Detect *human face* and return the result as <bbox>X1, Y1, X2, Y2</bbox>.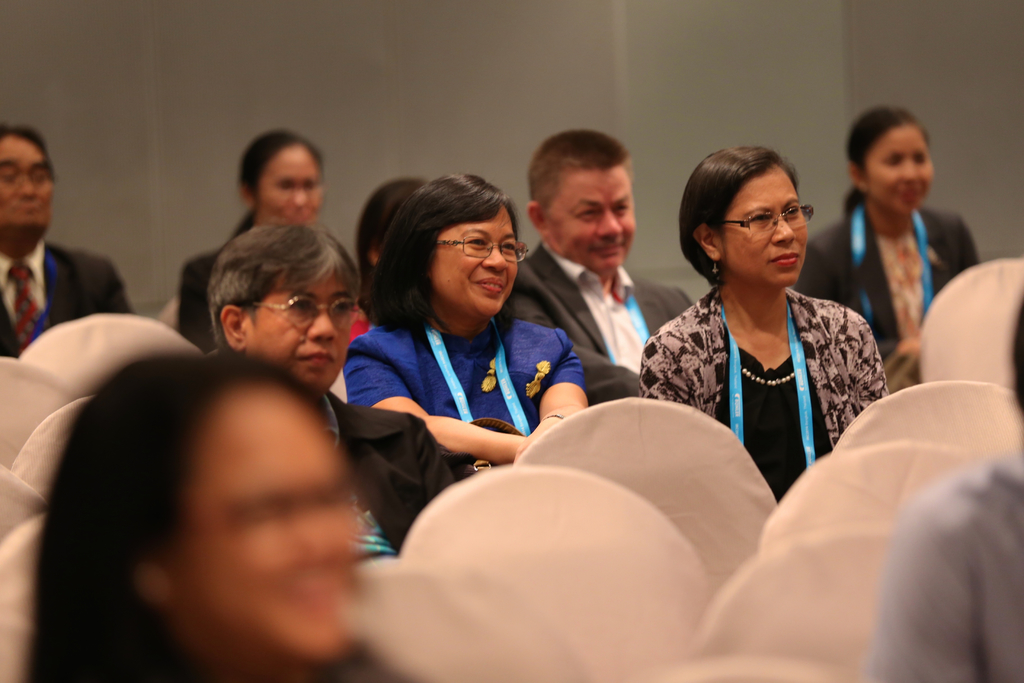
<bbox>258, 145, 324, 225</bbox>.
